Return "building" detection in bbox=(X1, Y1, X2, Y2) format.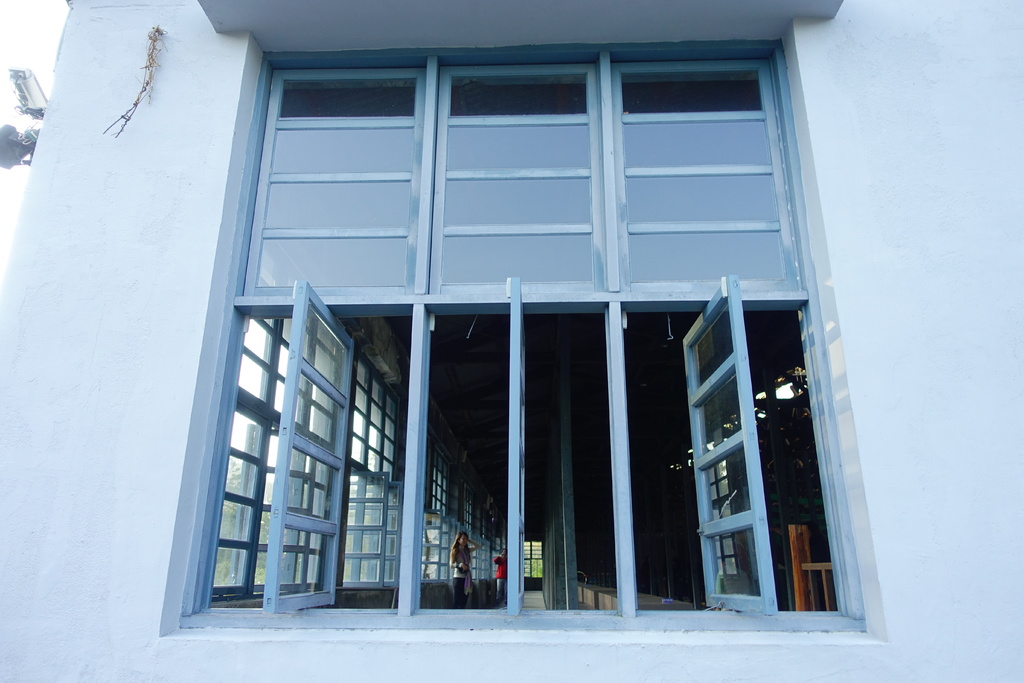
bbox=(0, 0, 1023, 682).
